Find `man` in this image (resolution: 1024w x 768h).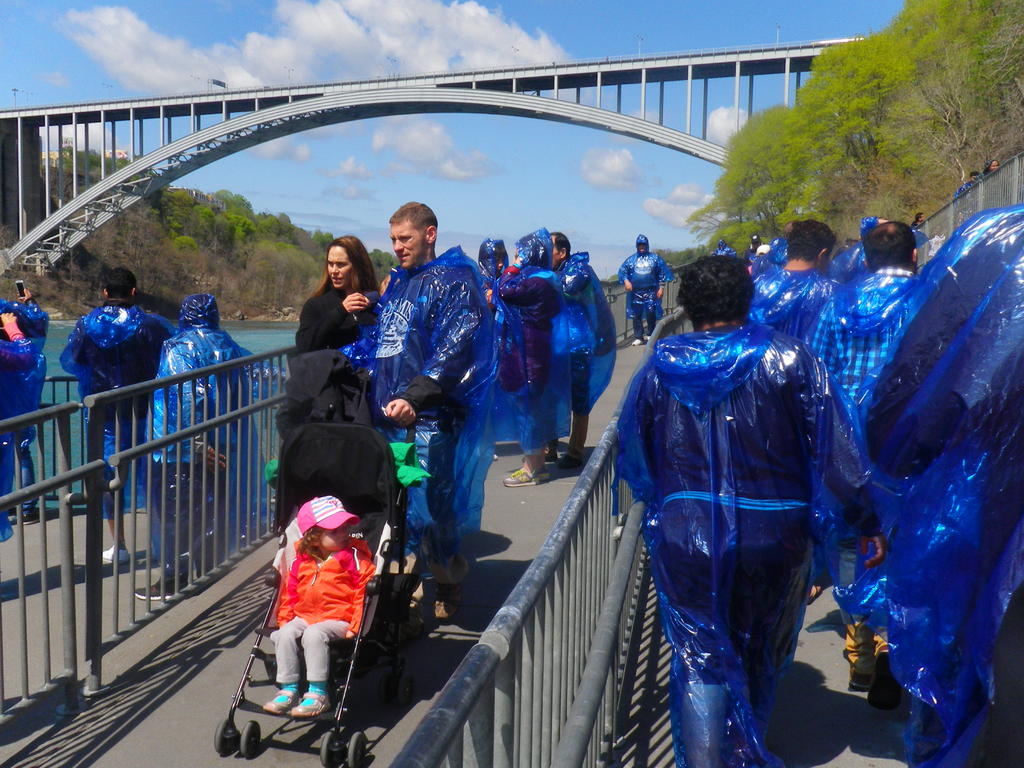
pyautogui.locateOnScreen(751, 216, 837, 355).
